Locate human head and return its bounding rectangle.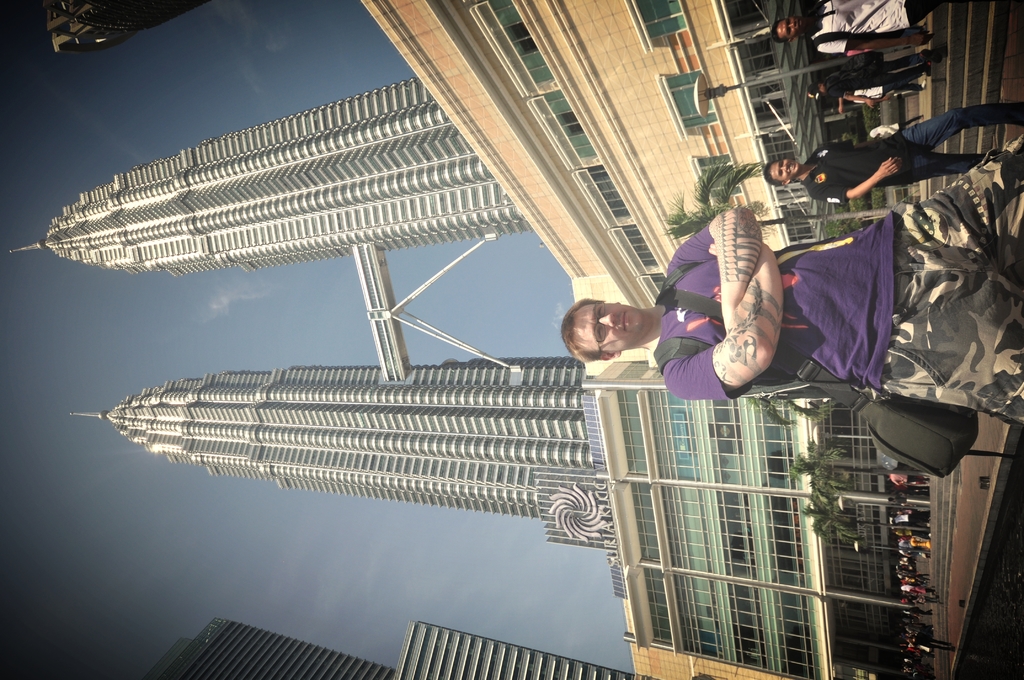
x1=804 y1=84 x2=824 y2=97.
